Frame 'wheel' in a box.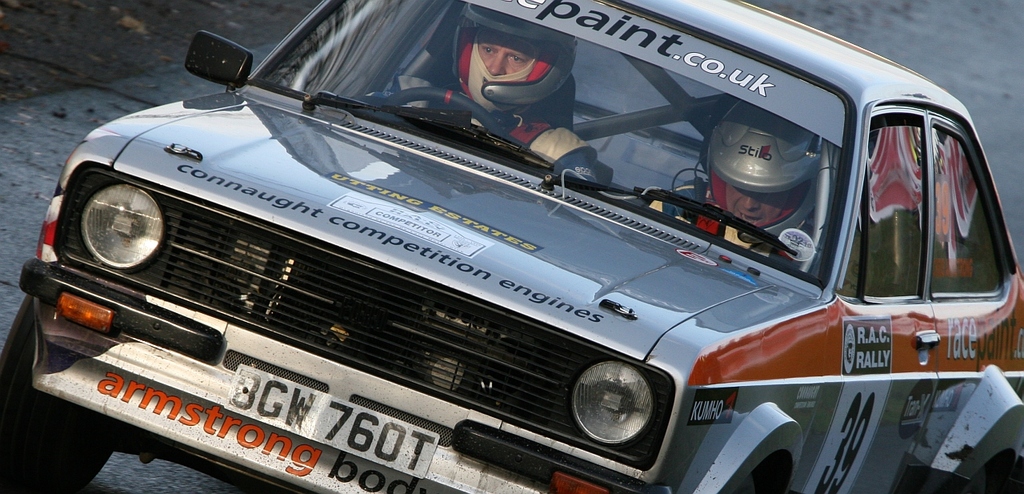
region(0, 301, 110, 492).
